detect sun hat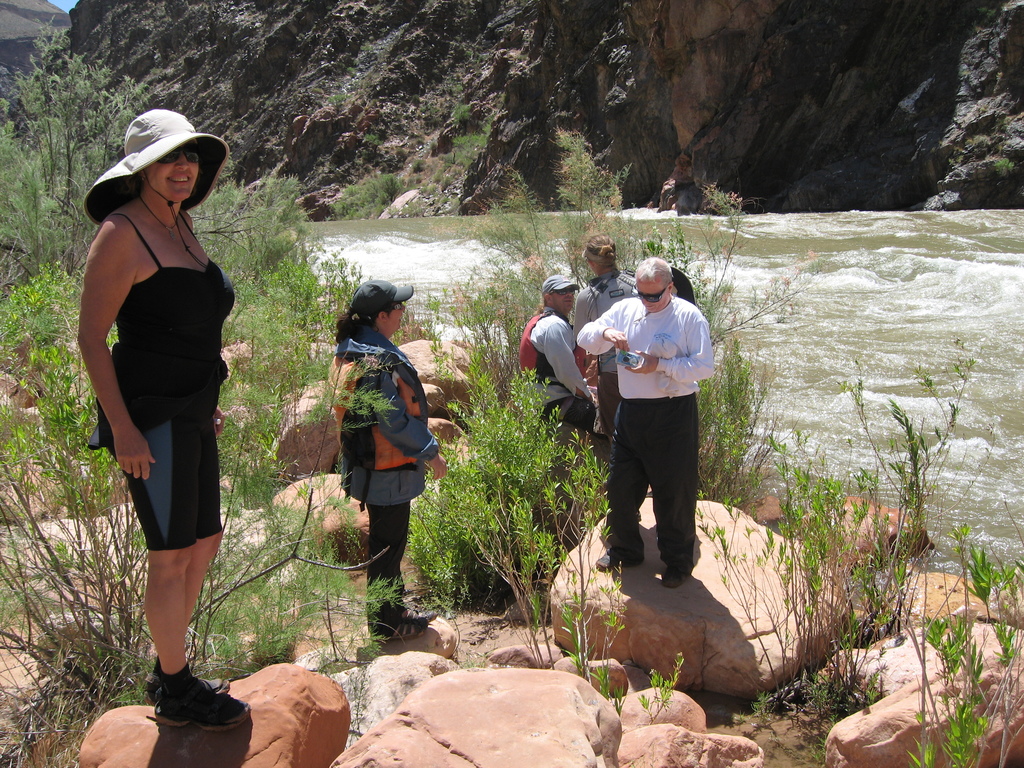
rect(79, 109, 233, 216)
